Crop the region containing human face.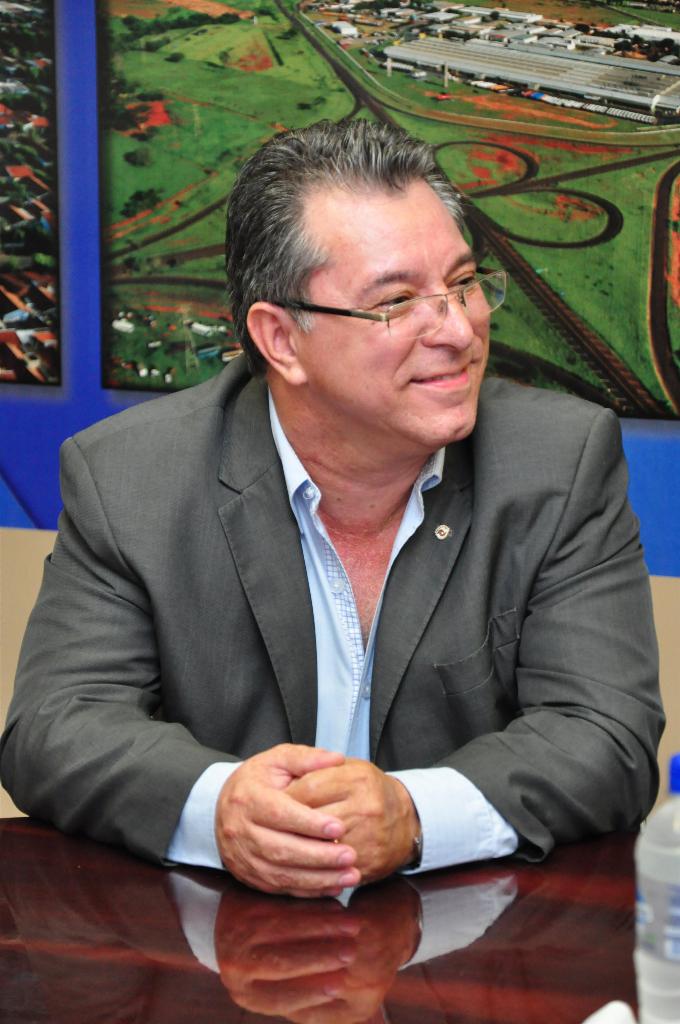
Crop region: box(285, 190, 497, 442).
